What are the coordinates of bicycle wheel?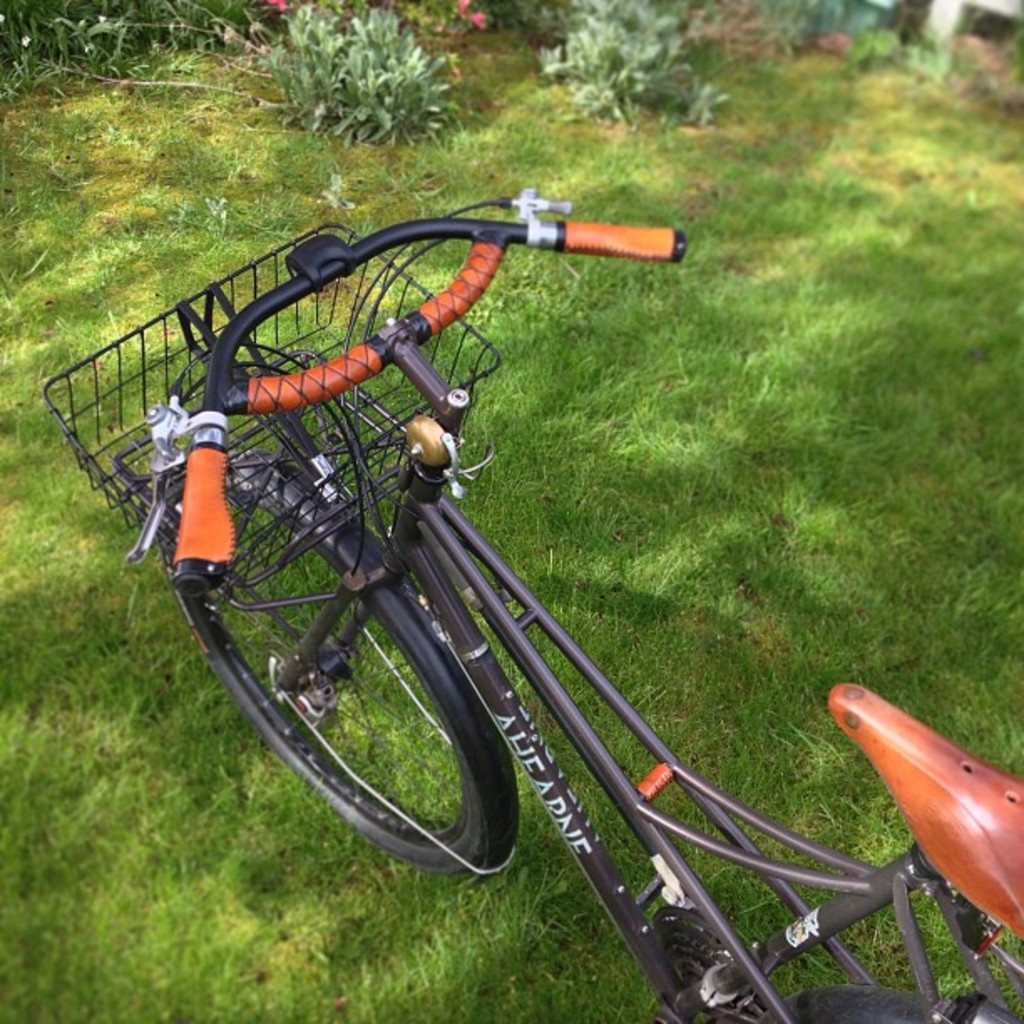
(177, 474, 519, 875).
